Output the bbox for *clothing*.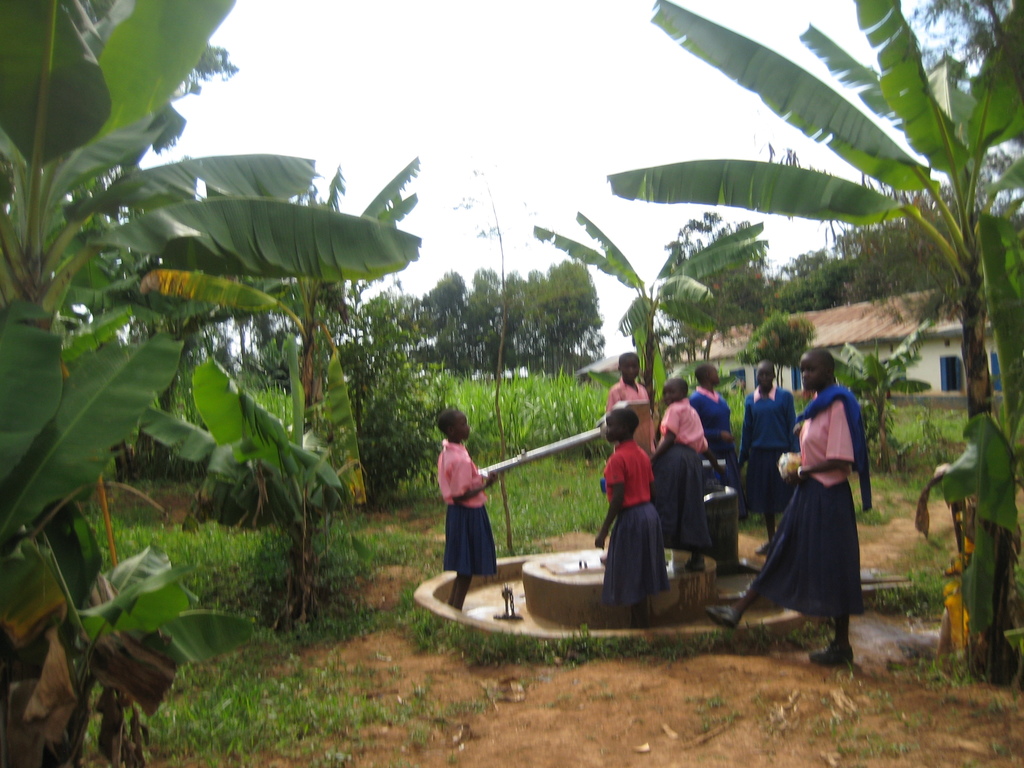
l=700, t=383, r=728, b=460.
